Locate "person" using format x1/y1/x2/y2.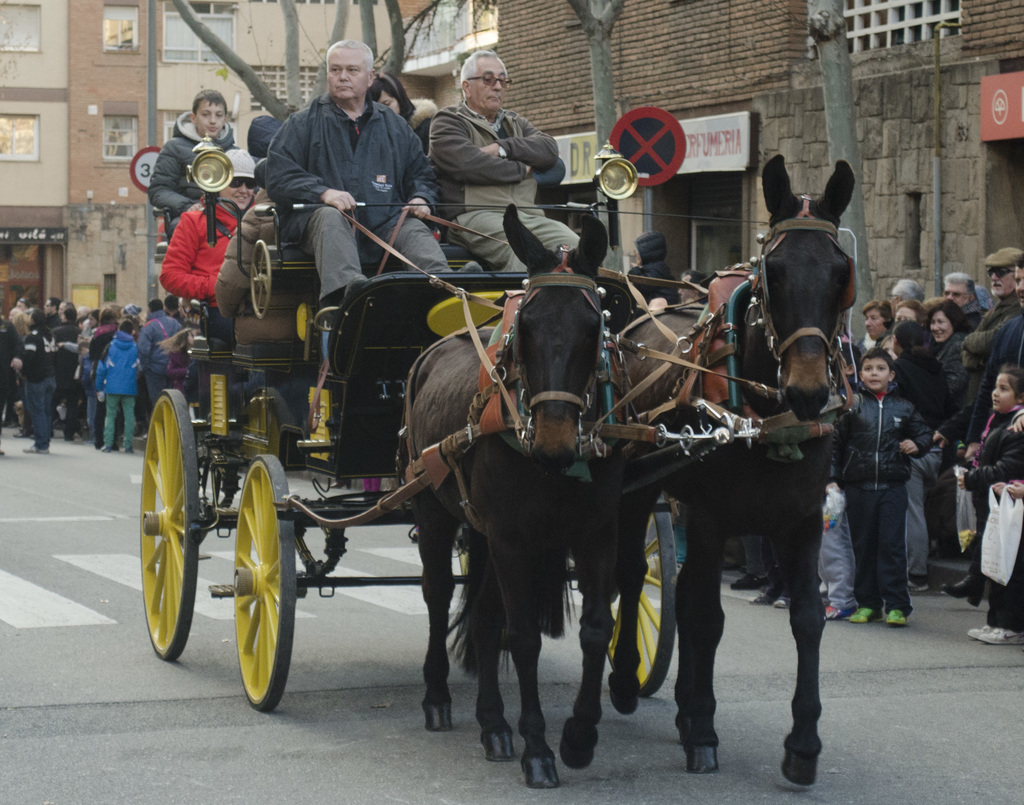
16/307/52/457.
